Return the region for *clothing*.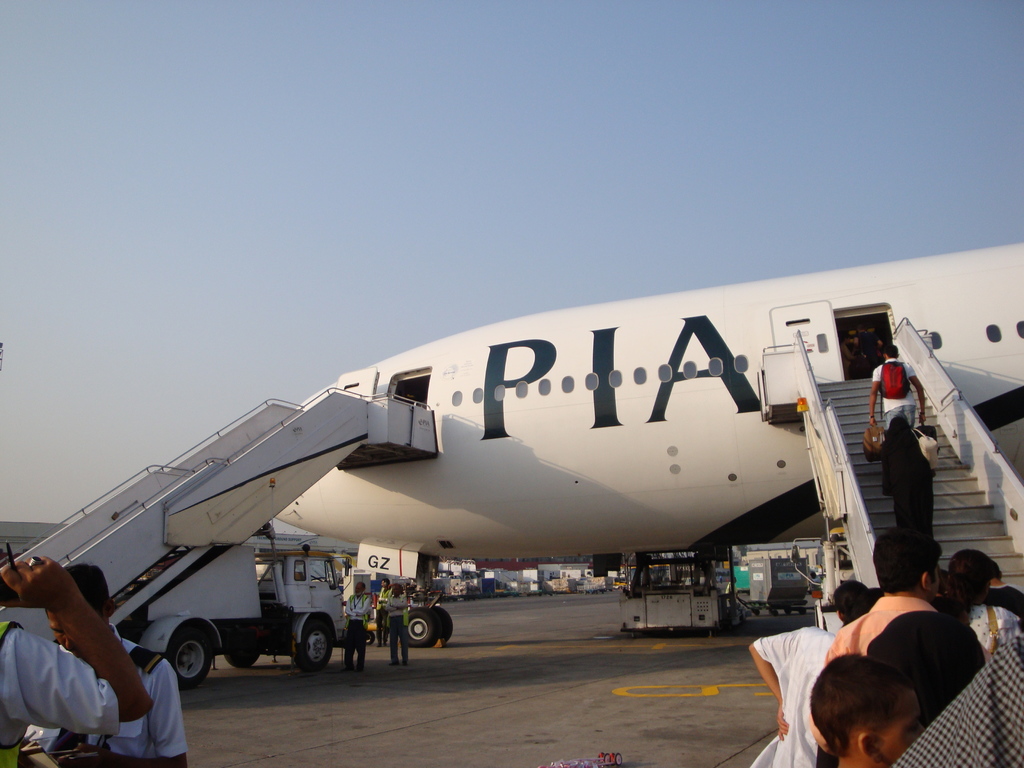
x1=372, y1=581, x2=388, y2=643.
